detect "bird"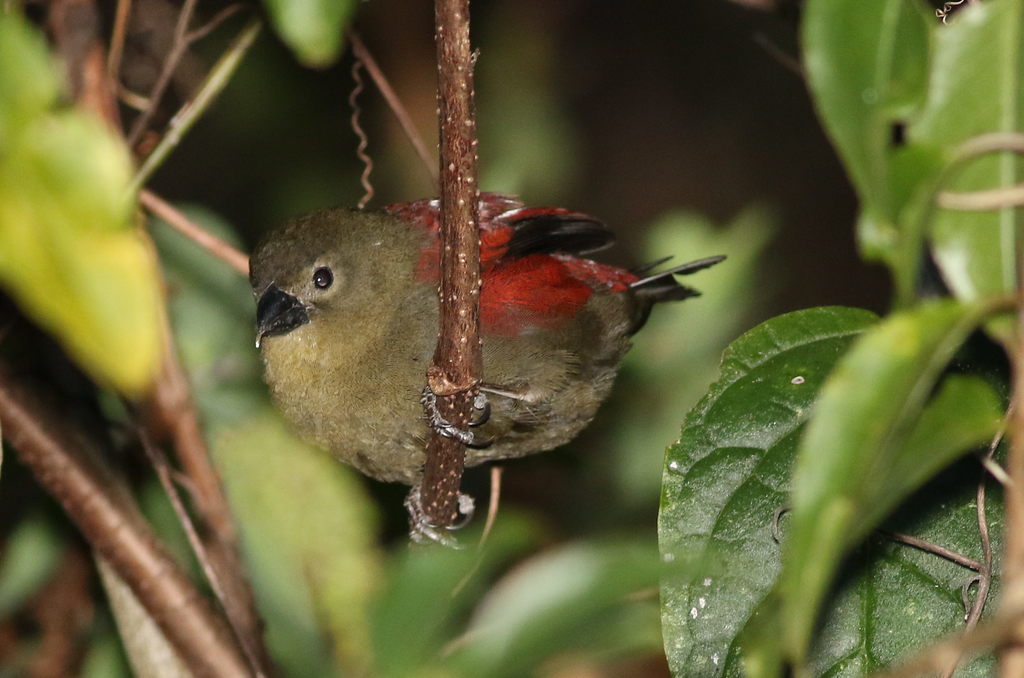
[left=237, top=190, right=706, bottom=524]
